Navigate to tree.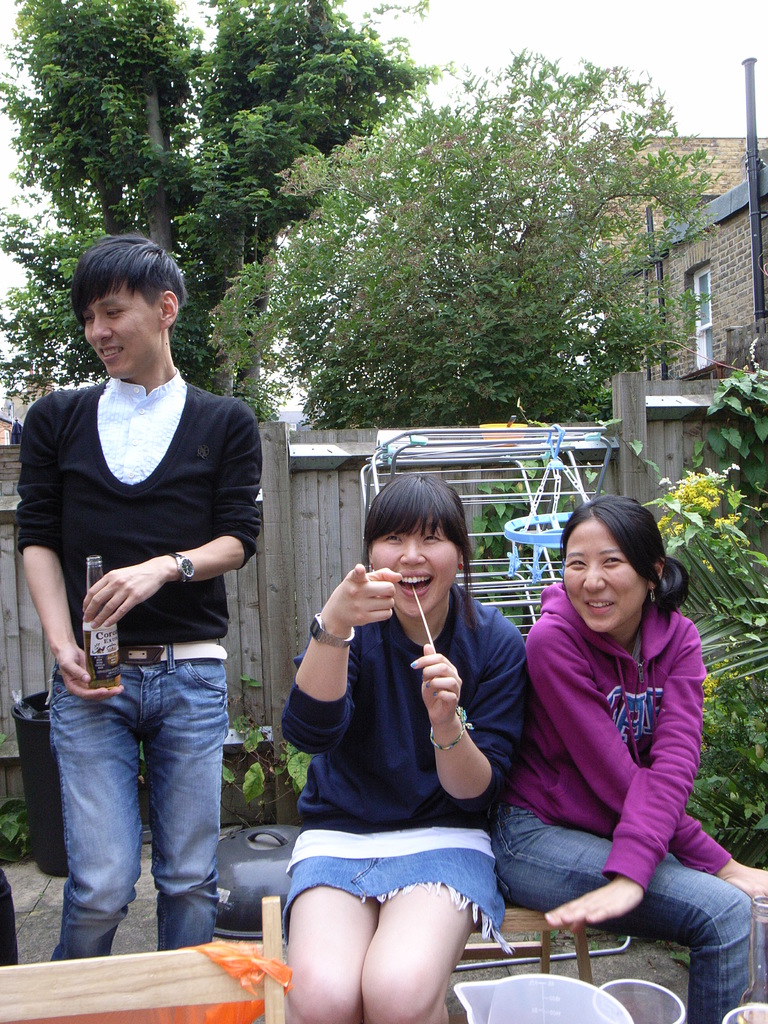
Navigation target: x1=0 y1=0 x2=428 y2=392.
